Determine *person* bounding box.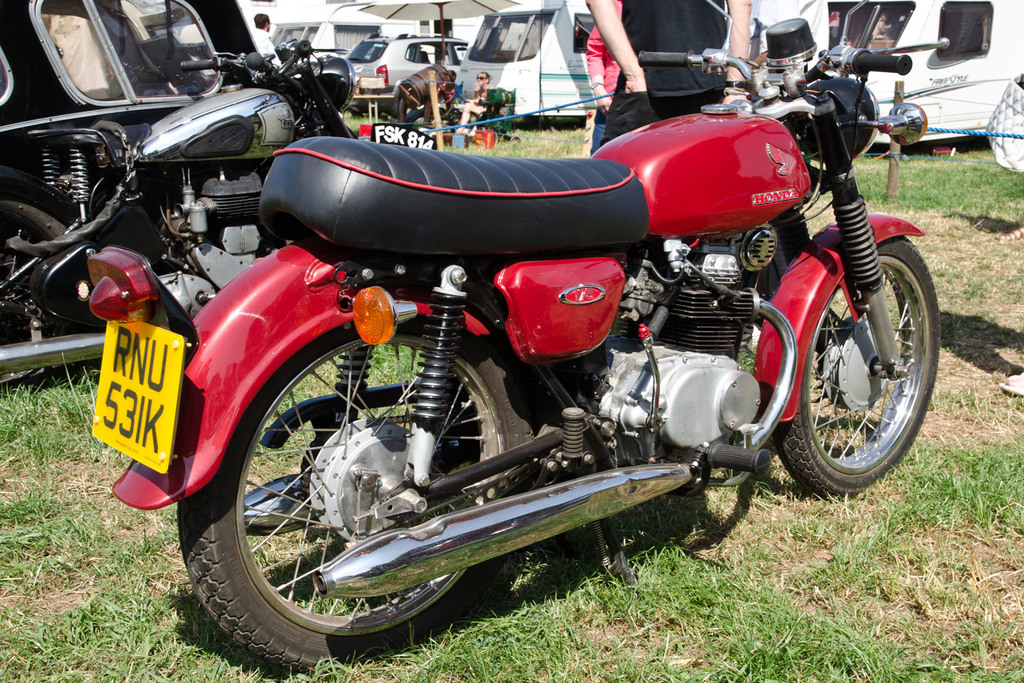
Determined: l=587, t=0, r=753, b=145.
